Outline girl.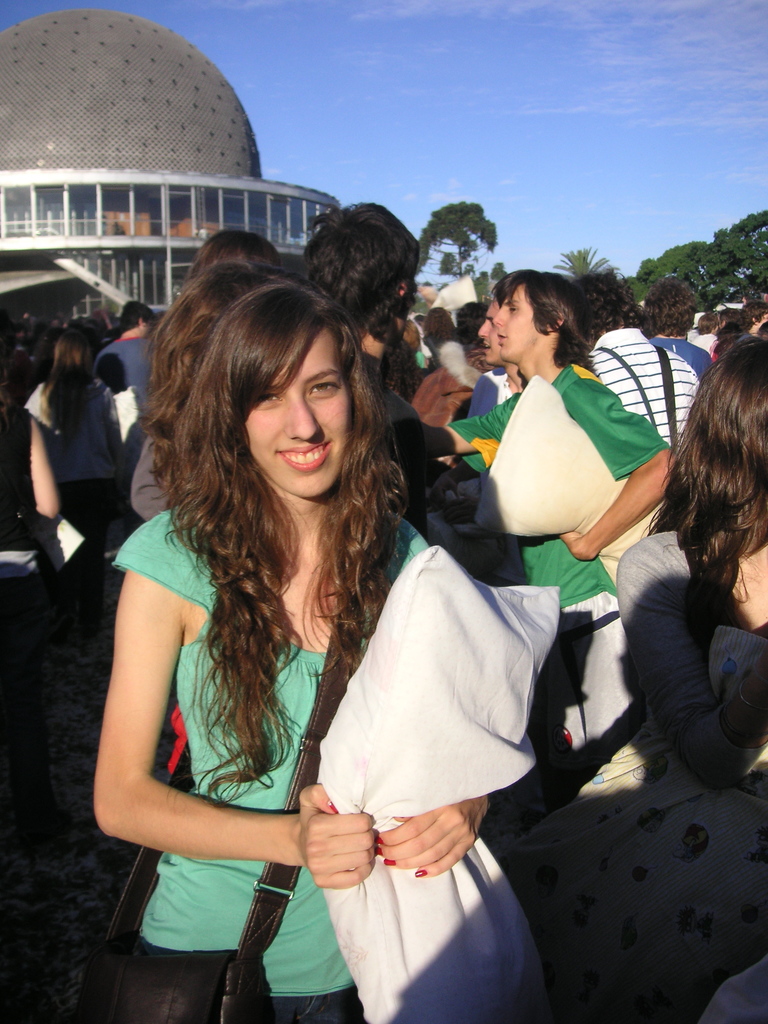
Outline: 490, 332, 767, 1023.
